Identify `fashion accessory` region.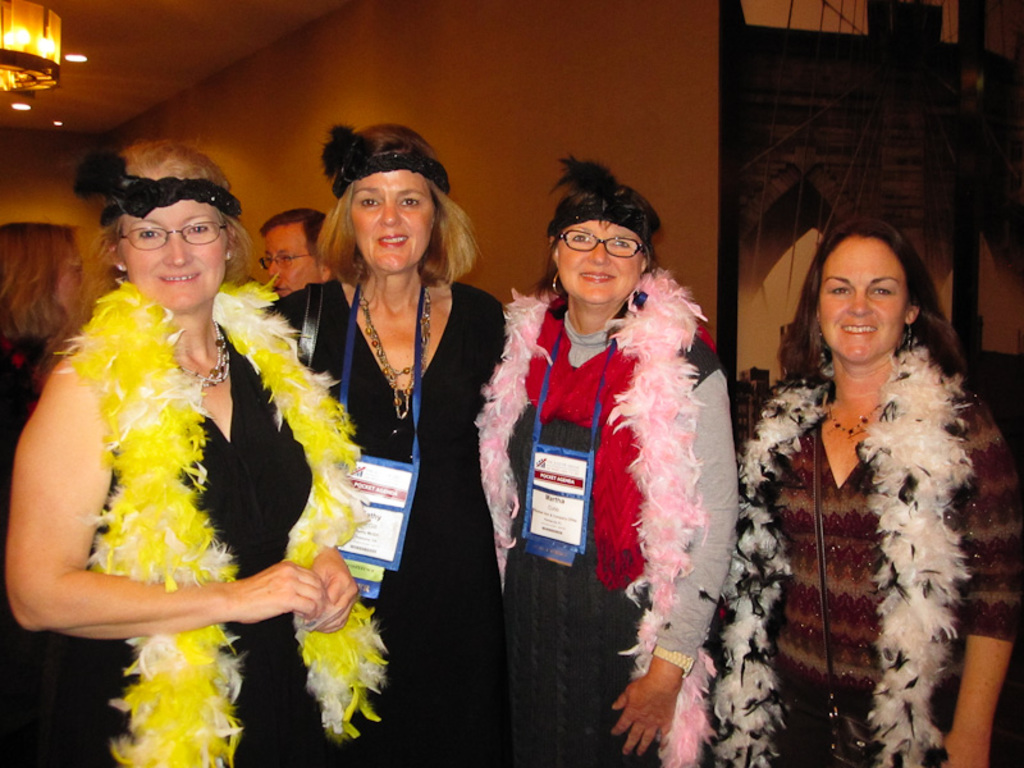
Region: 544/151/650/242.
